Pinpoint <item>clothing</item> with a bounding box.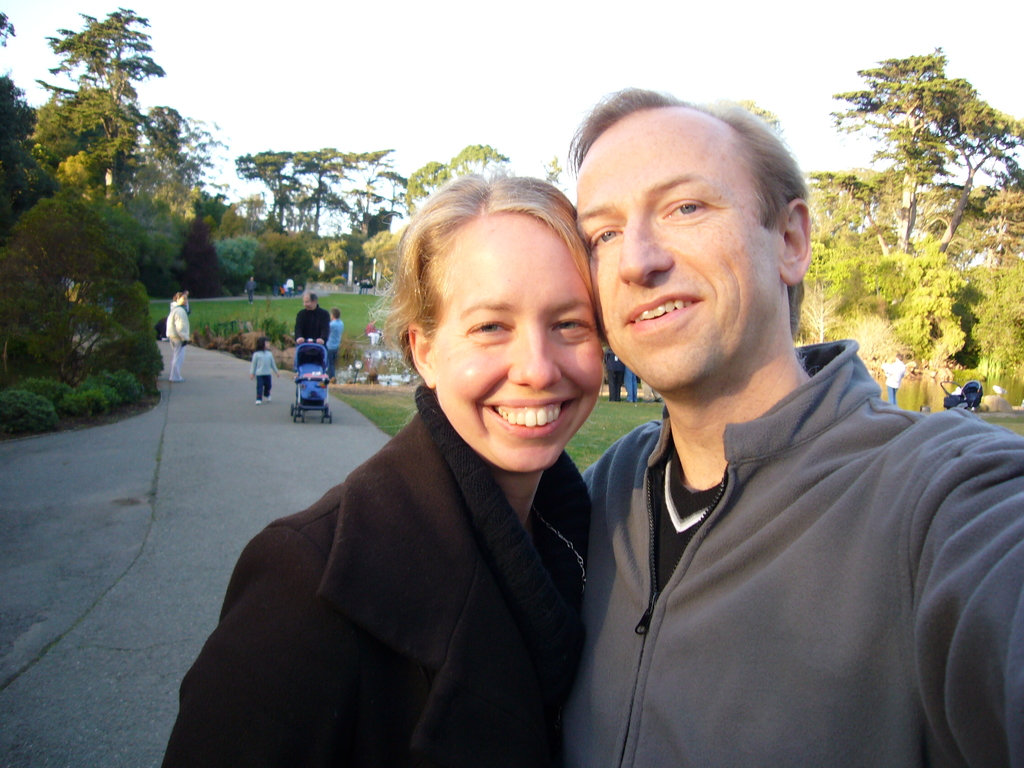
select_region(627, 365, 643, 401).
